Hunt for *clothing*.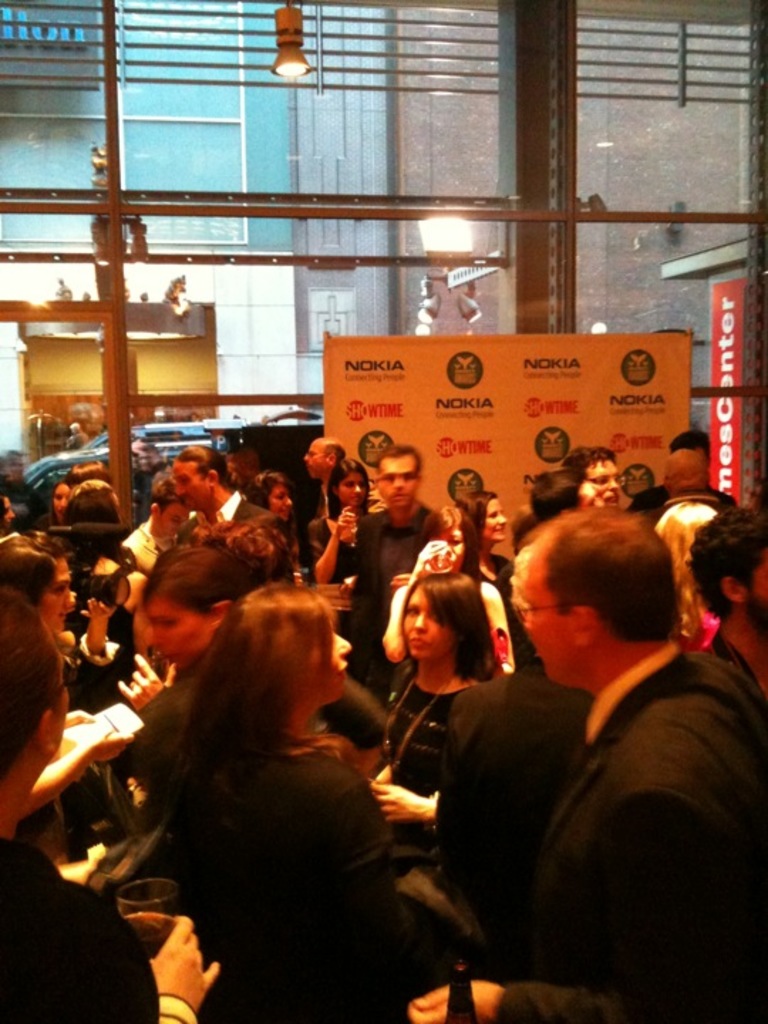
Hunted down at 0/828/164/1023.
